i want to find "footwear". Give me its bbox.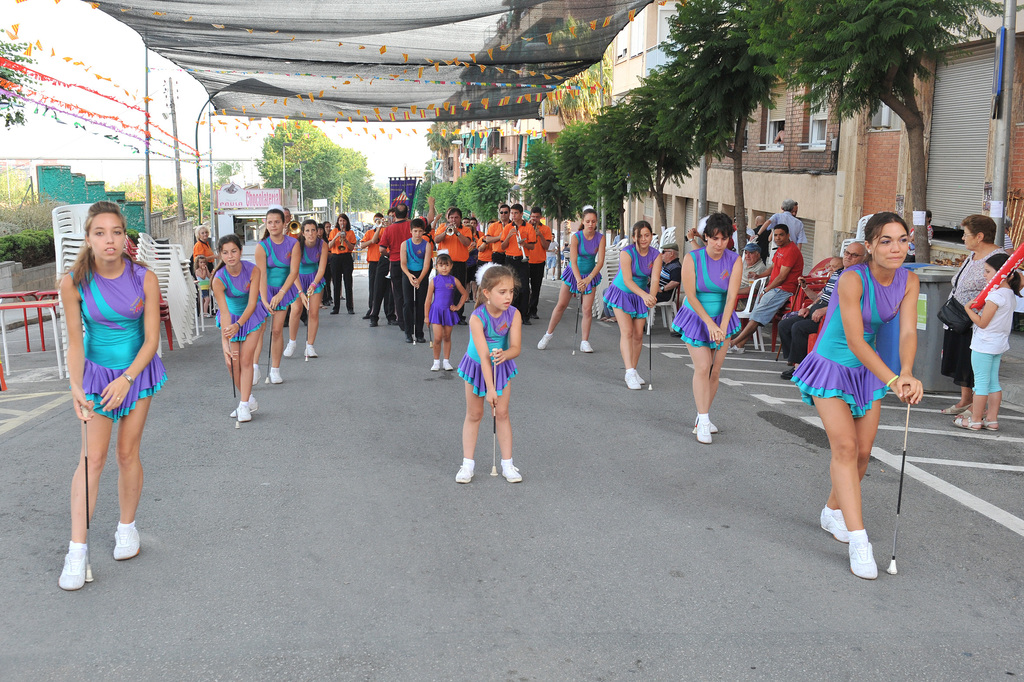
(951, 420, 980, 433).
